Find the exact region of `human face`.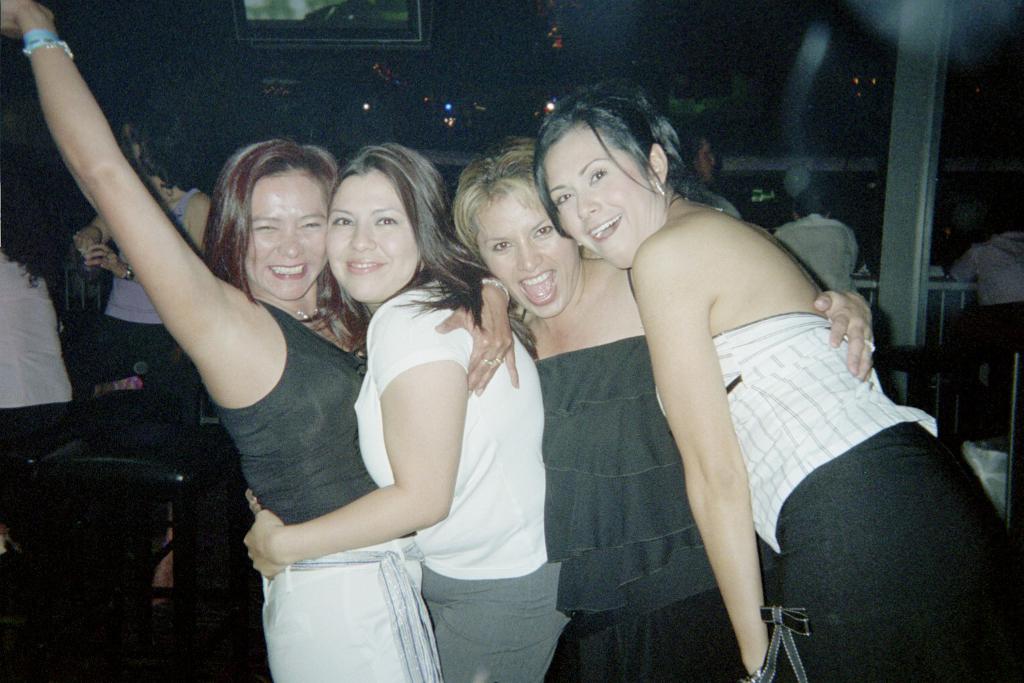
Exact region: 326:174:422:301.
